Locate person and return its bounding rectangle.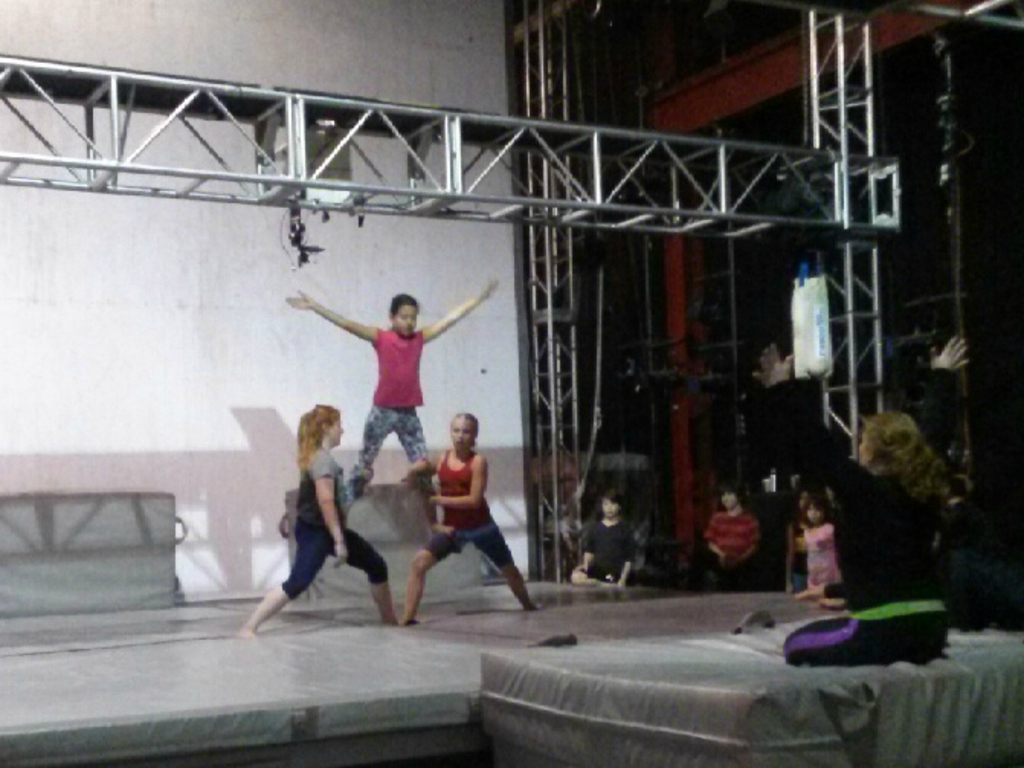
crop(704, 478, 766, 566).
